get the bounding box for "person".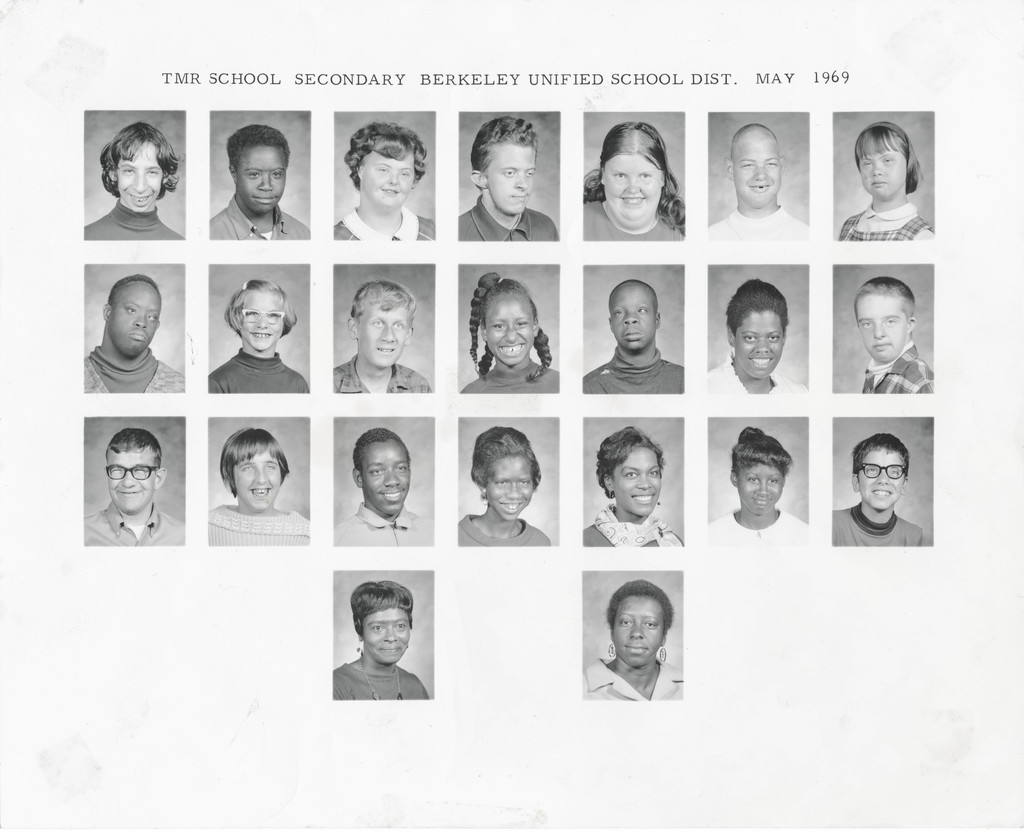
[706,277,804,396].
